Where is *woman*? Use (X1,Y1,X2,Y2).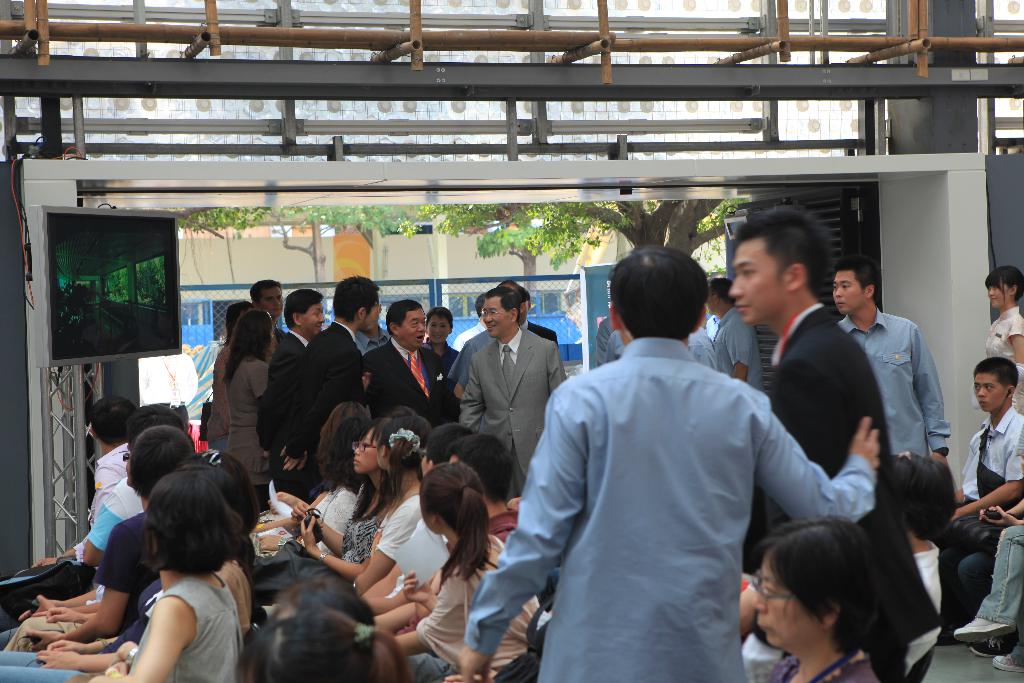
(296,408,400,570).
